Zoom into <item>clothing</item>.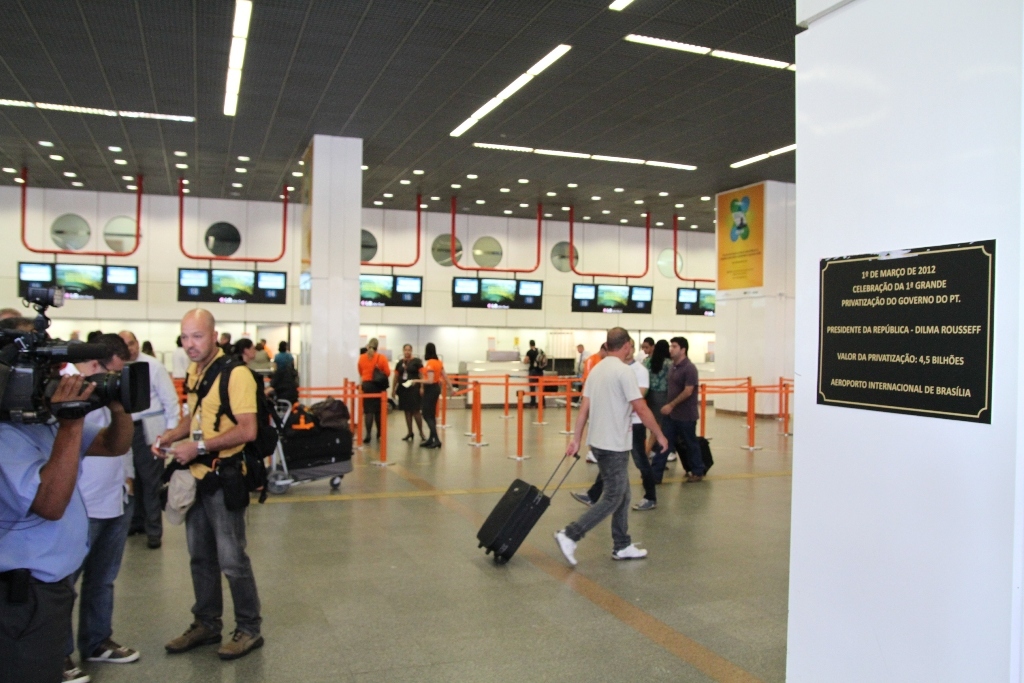
Zoom target: 526, 344, 546, 402.
